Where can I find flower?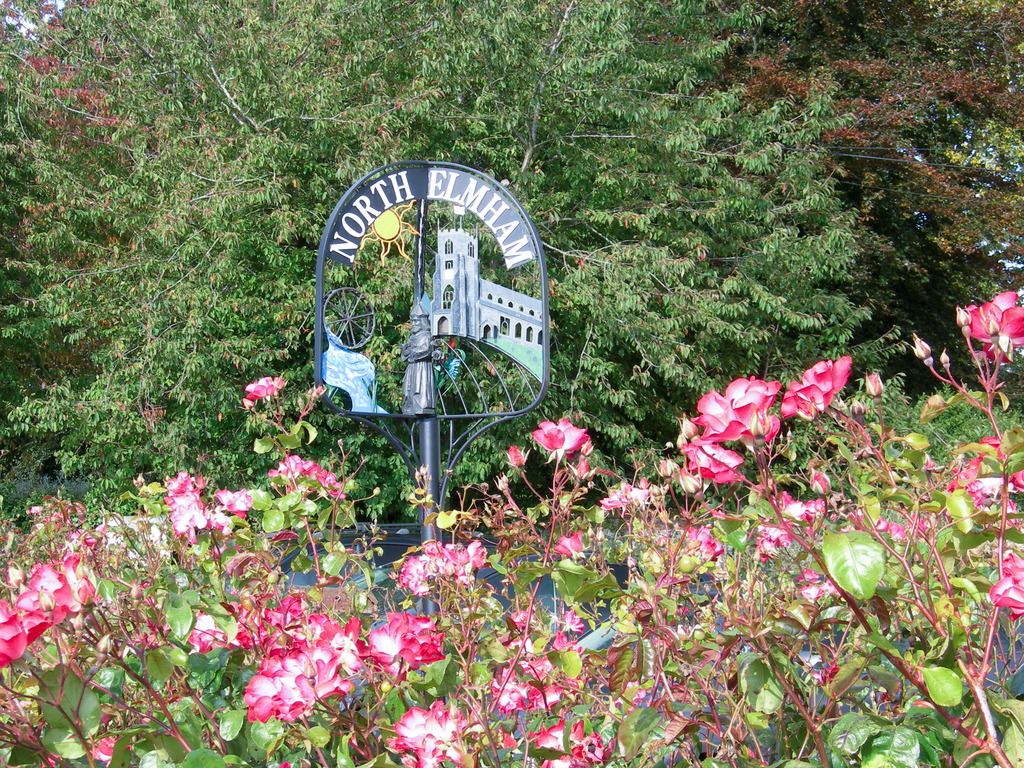
You can find it at BBox(943, 431, 1023, 522).
